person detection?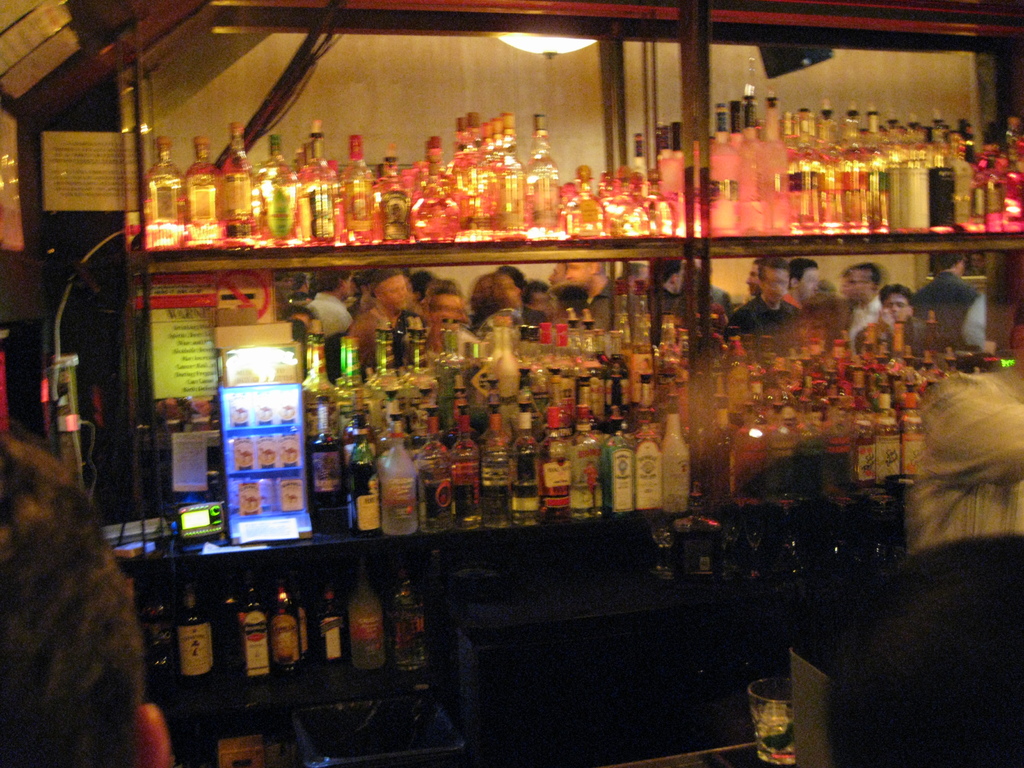
bbox(470, 261, 534, 333)
